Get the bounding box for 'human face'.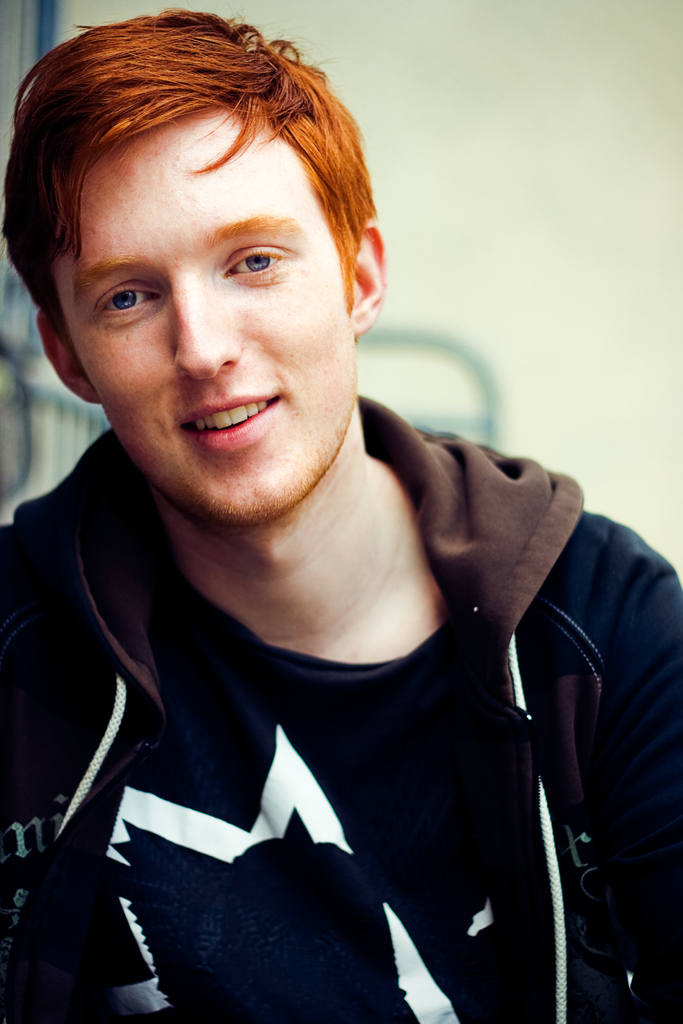
region(71, 120, 358, 515).
